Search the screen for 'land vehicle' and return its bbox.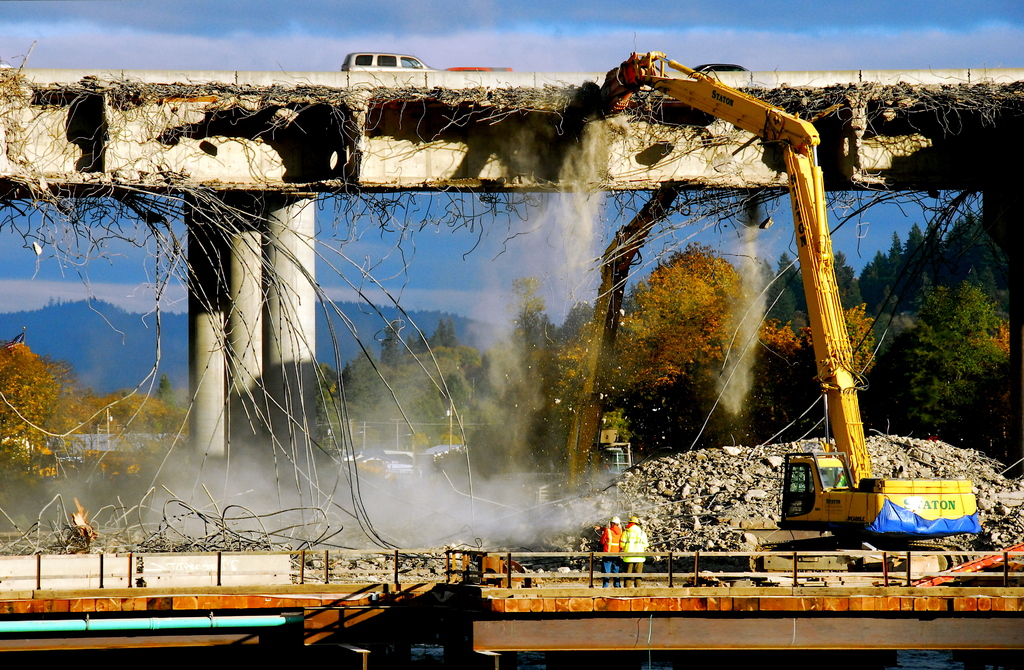
Found: (513,185,669,509).
